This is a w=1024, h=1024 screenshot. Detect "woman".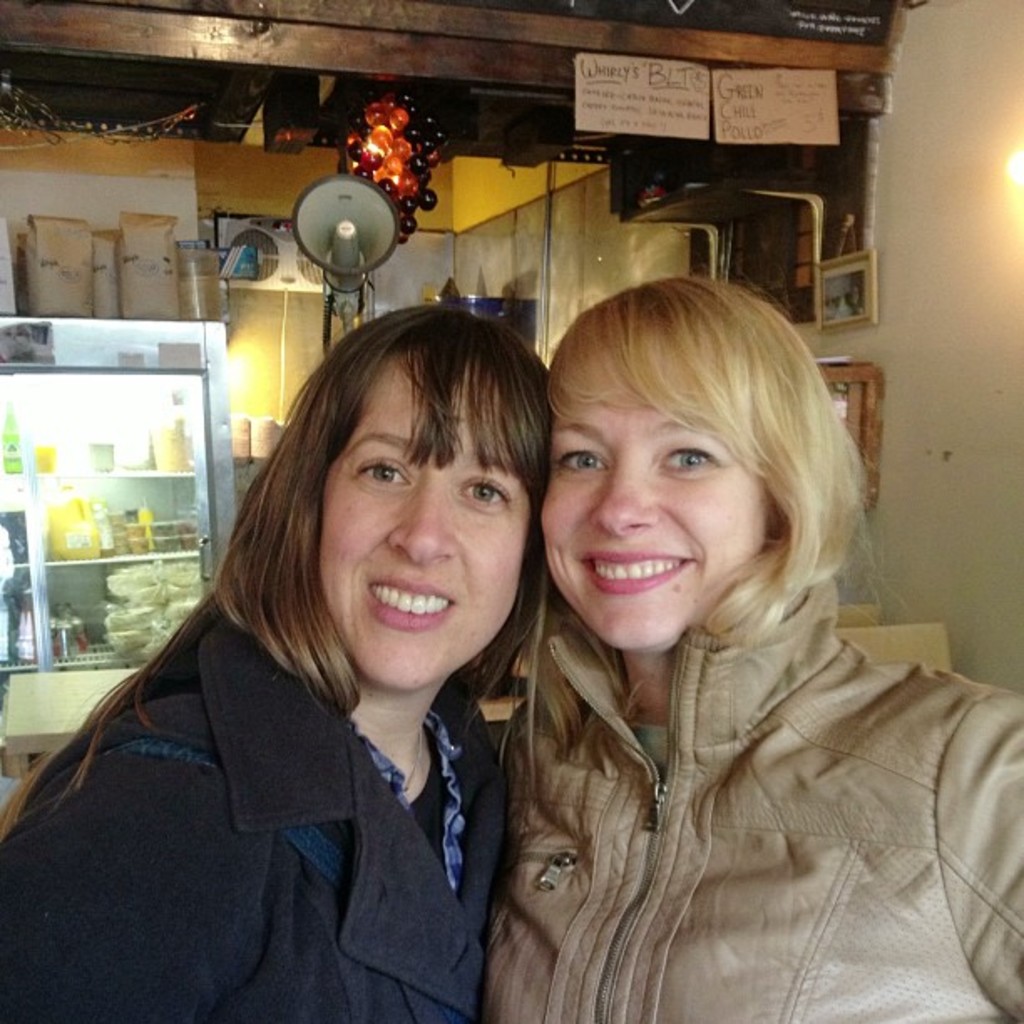
[left=480, top=274, right=1022, bottom=1022].
